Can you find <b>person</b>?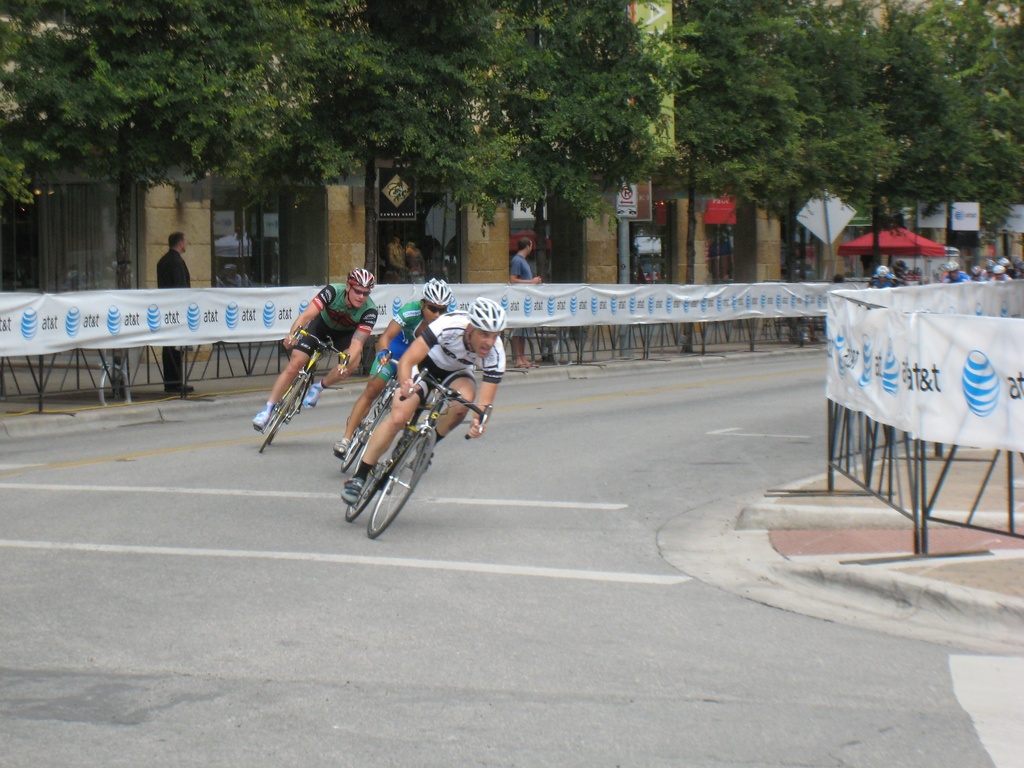
Yes, bounding box: <region>260, 264, 369, 452</region>.
